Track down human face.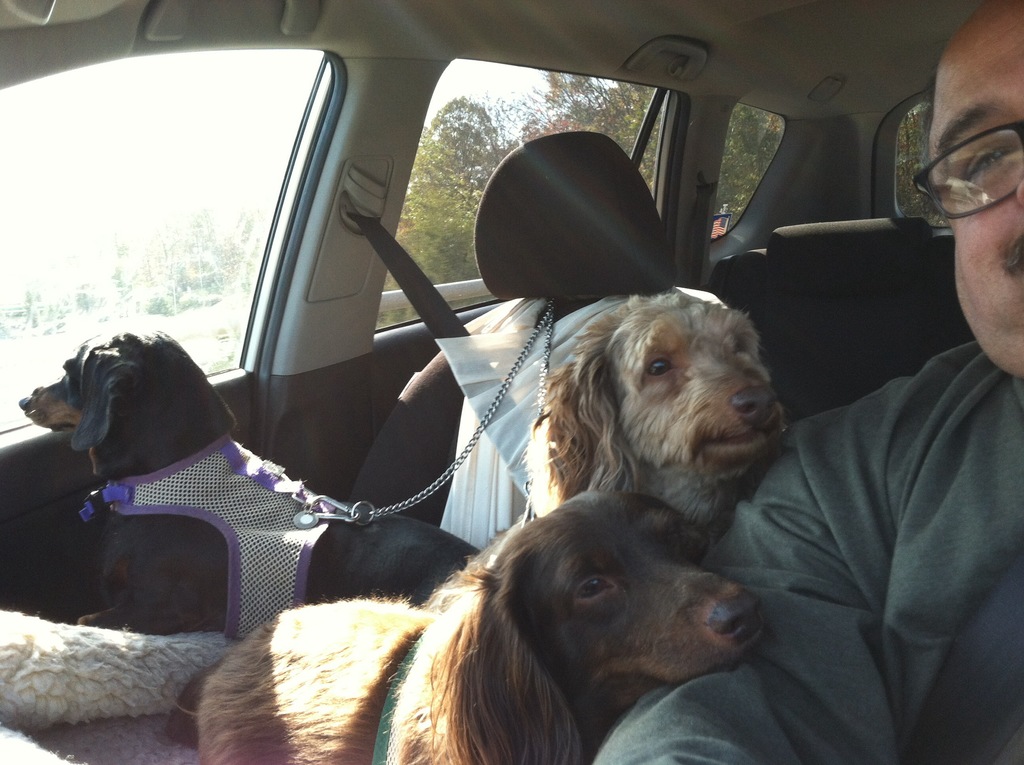
Tracked to {"left": 925, "top": 0, "right": 1023, "bottom": 382}.
